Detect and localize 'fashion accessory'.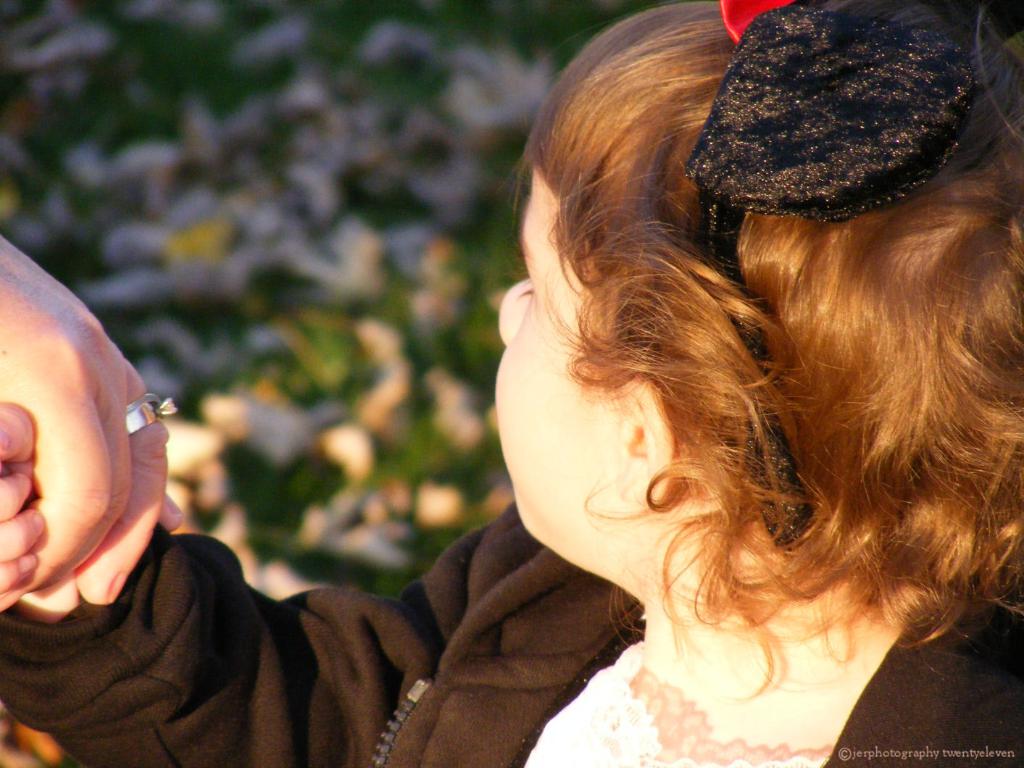
Localized at [left=128, top=391, right=177, bottom=436].
